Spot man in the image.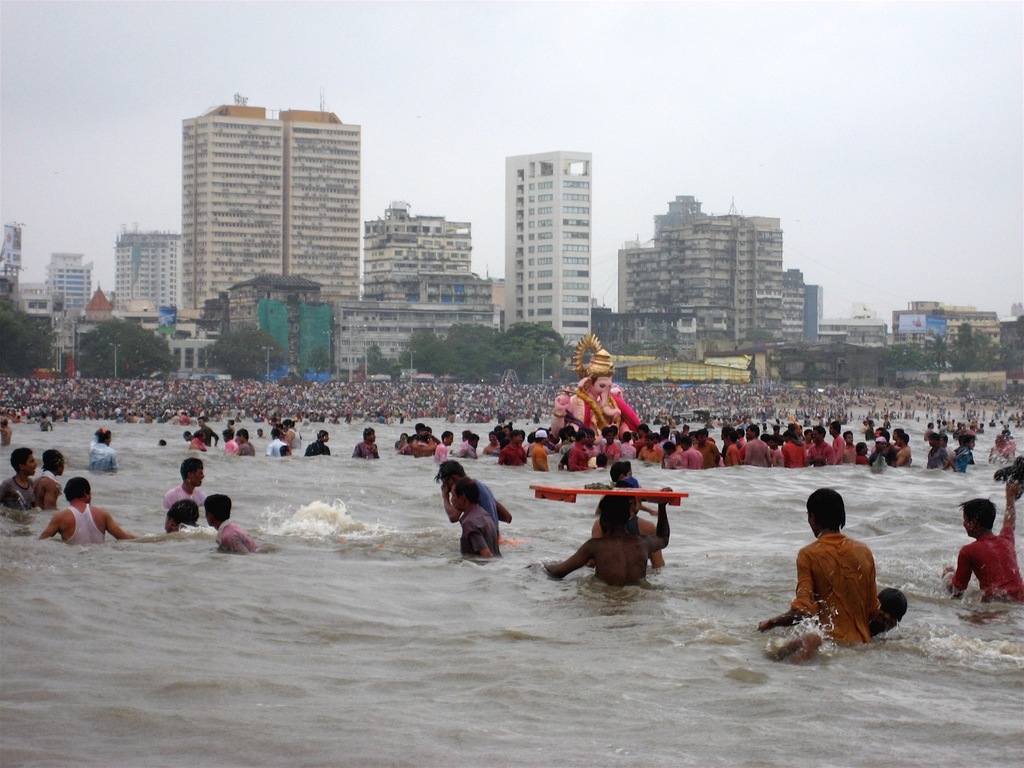
man found at locate(664, 440, 678, 470).
